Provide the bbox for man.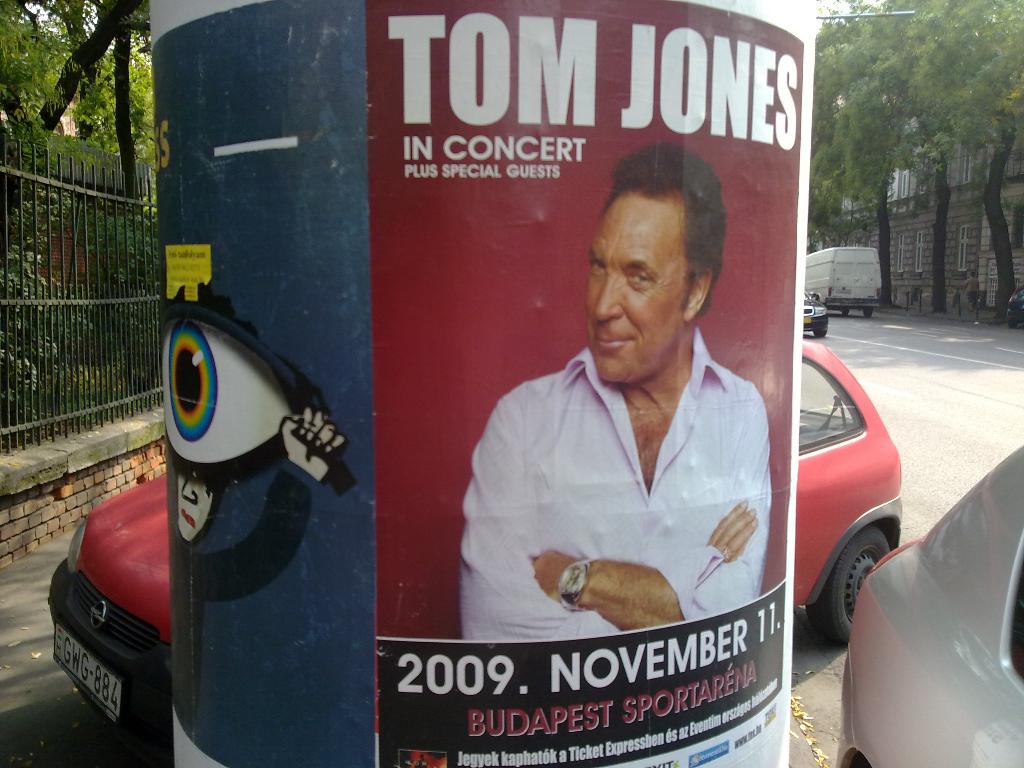
<region>469, 137, 793, 612</region>.
